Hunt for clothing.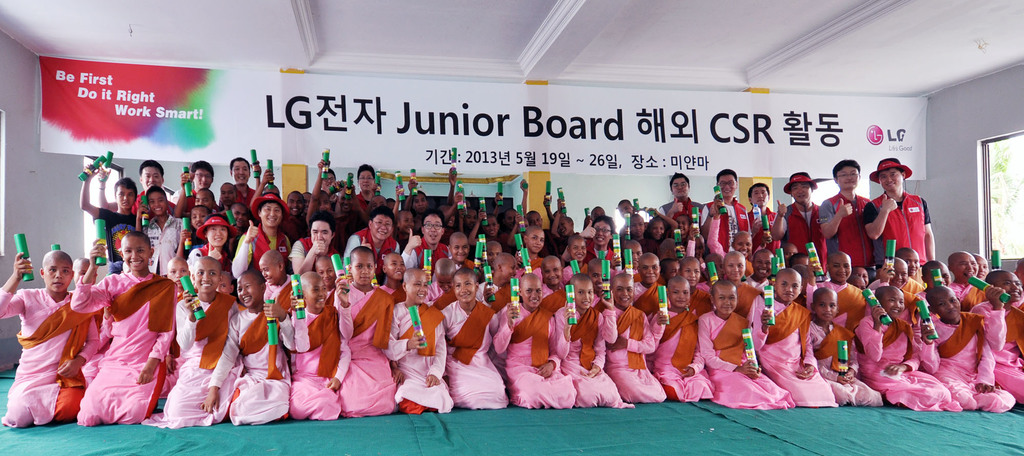
Hunted down at Rect(404, 232, 451, 282).
